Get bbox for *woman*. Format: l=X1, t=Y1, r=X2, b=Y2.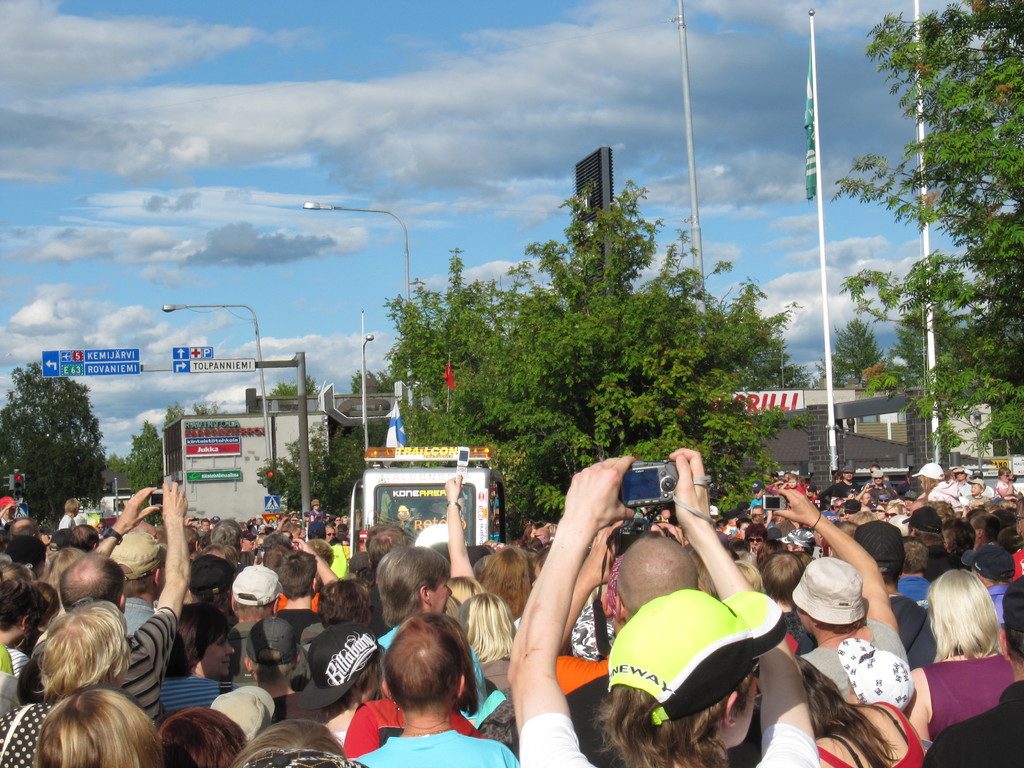
l=904, t=549, r=1023, b=762.
